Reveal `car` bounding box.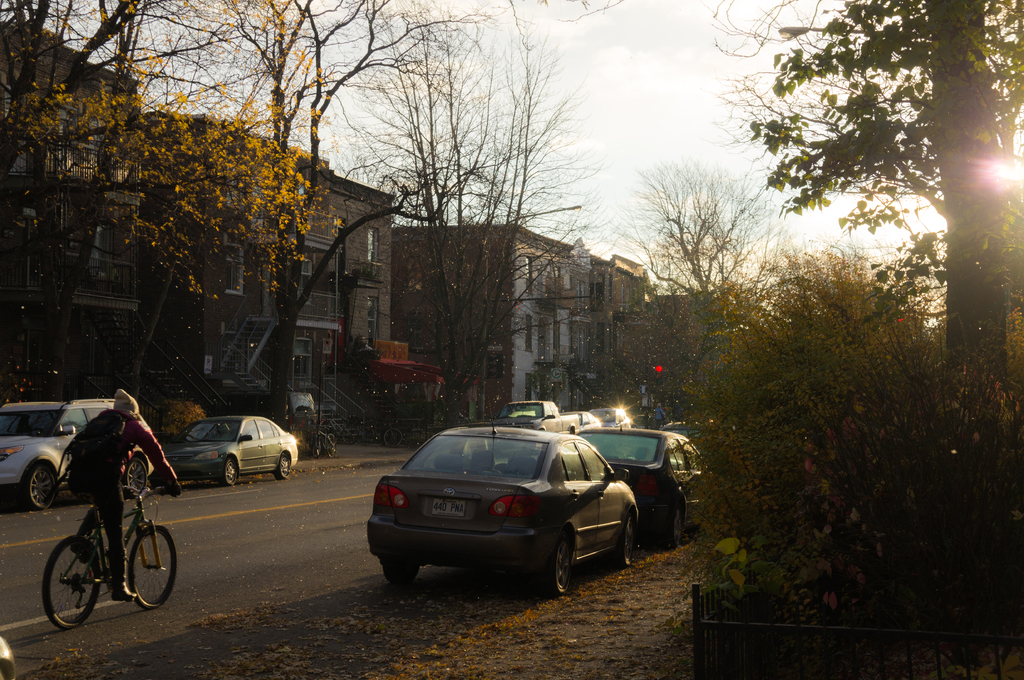
Revealed: [x1=496, y1=400, x2=579, y2=454].
